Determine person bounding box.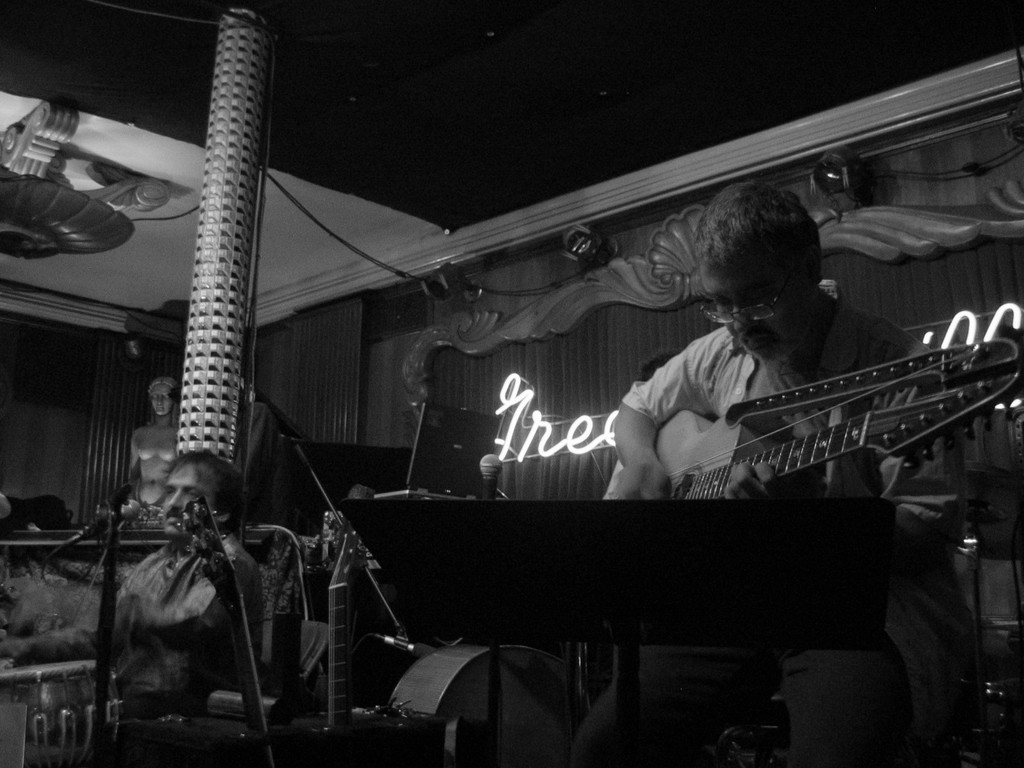
Determined: select_region(0, 444, 253, 719).
